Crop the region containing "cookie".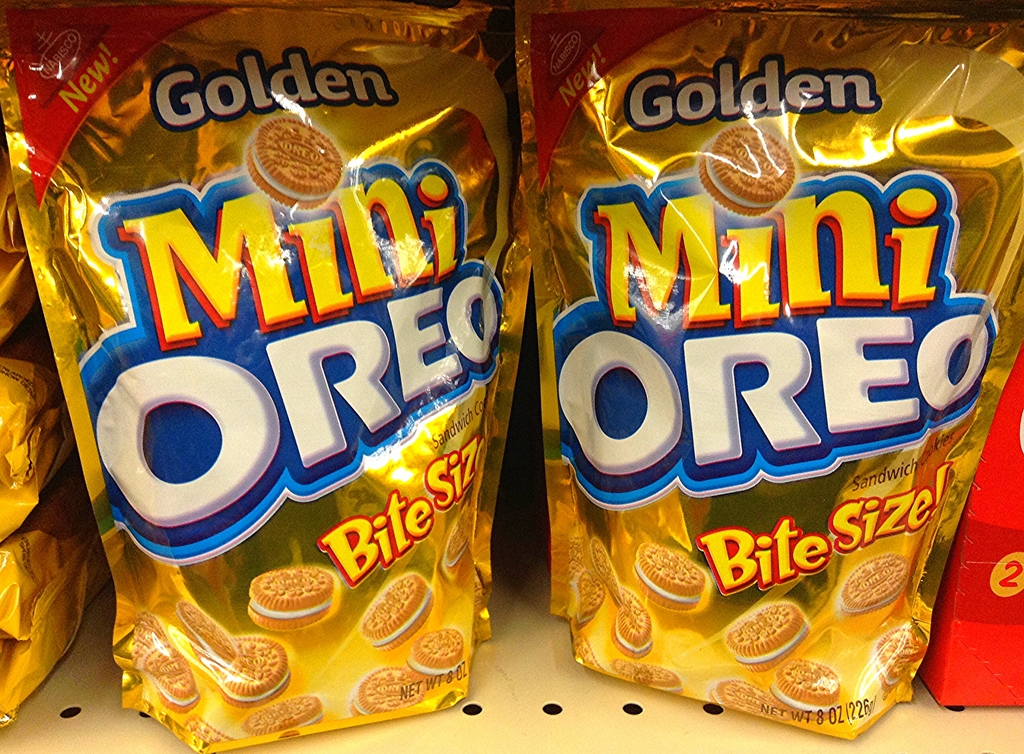
Crop region: select_region(869, 625, 925, 692).
